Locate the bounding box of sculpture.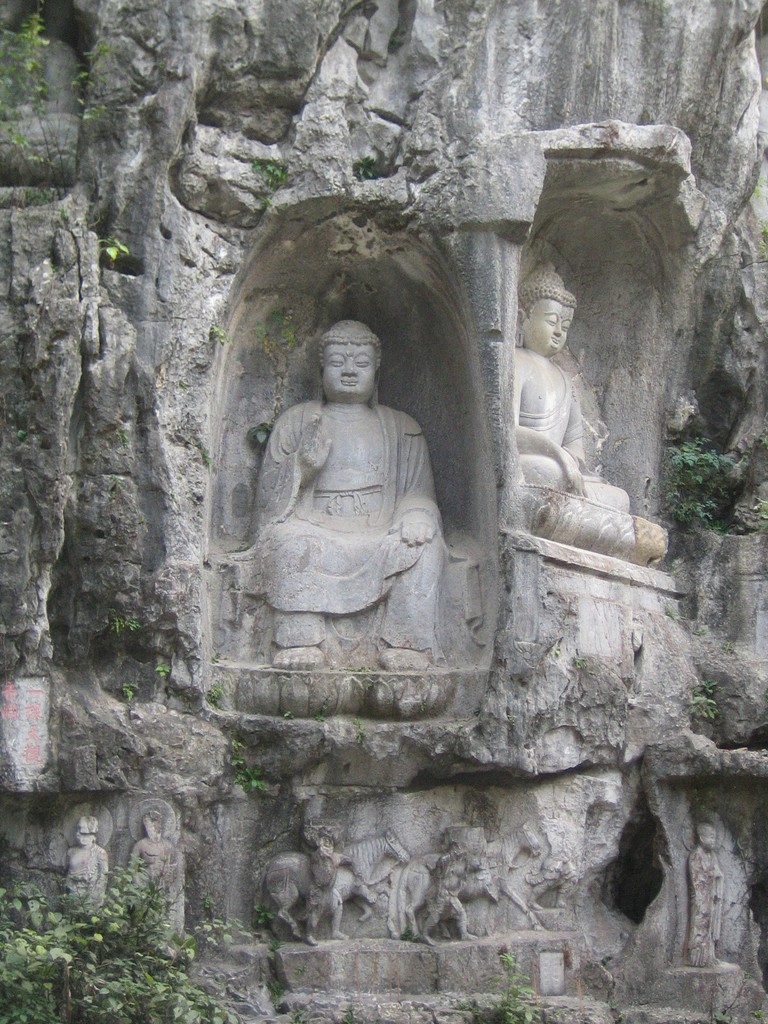
Bounding box: [x1=126, y1=800, x2=186, y2=941].
